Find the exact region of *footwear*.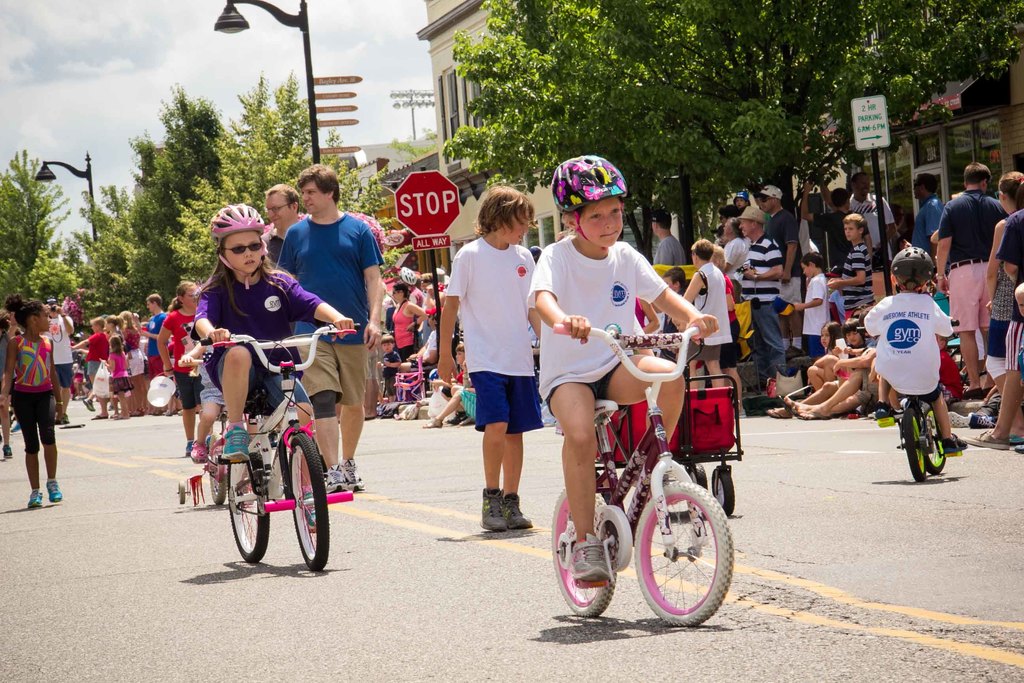
Exact region: (left=1012, top=441, right=1023, bottom=457).
